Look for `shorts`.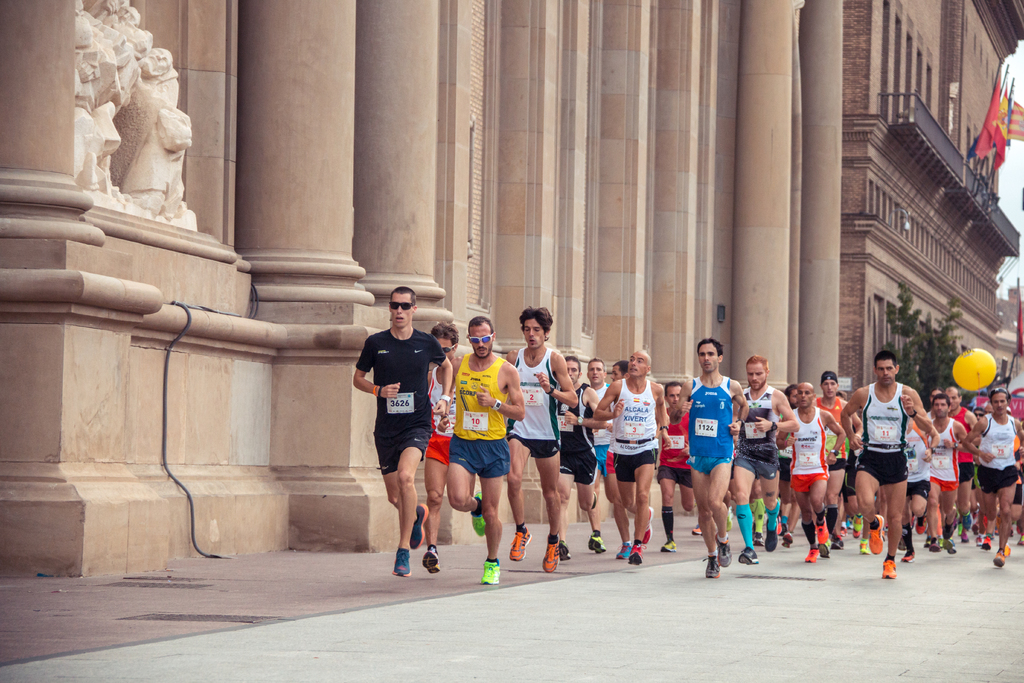
Found: (858, 459, 908, 487).
